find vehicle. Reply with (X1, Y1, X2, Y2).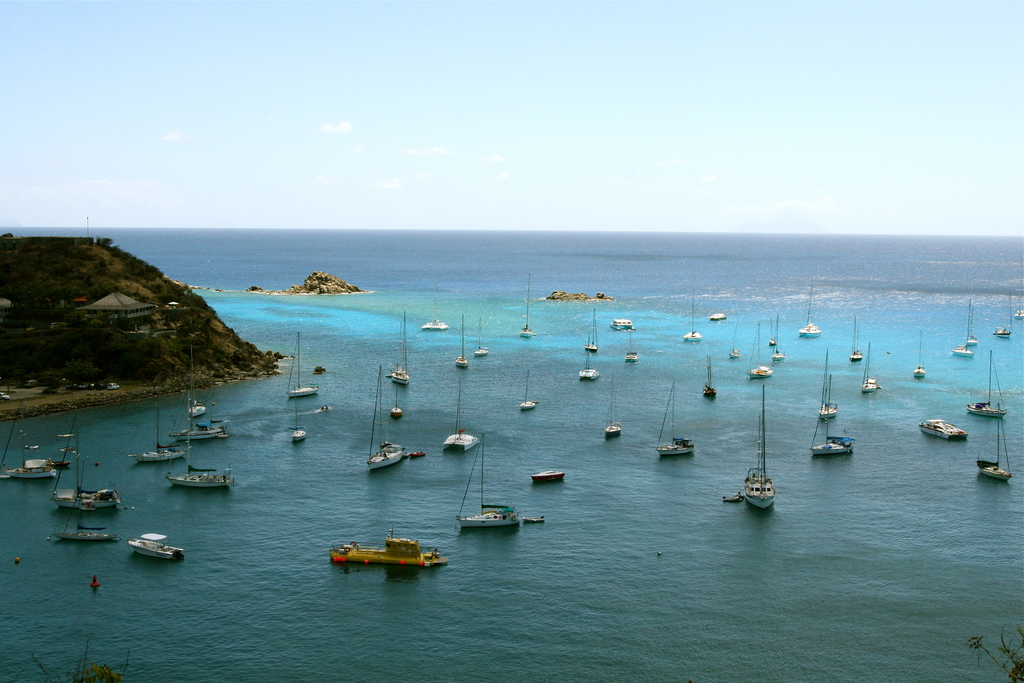
(924, 416, 971, 437).
